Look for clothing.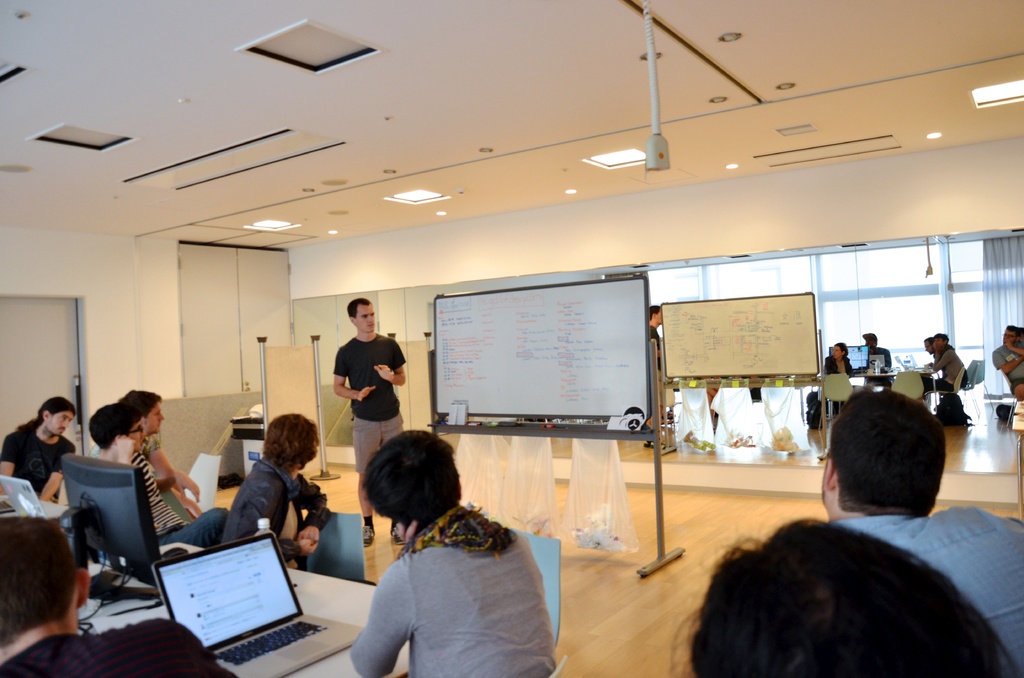
Found: left=338, top=482, right=555, bottom=673.
